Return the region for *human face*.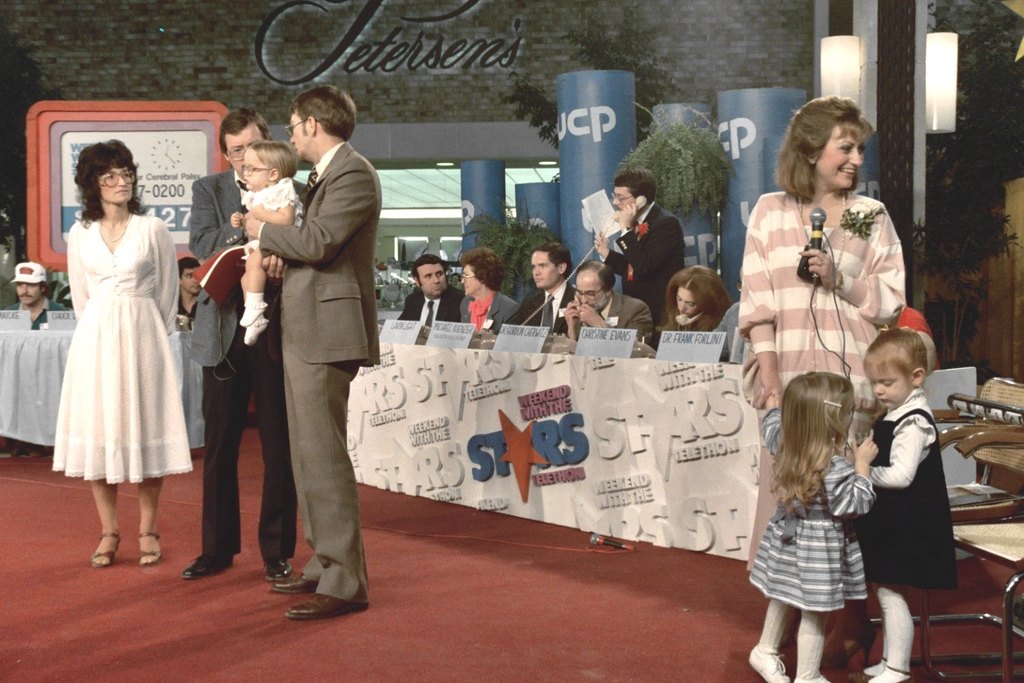
<box>96,168,132,205</box>.
